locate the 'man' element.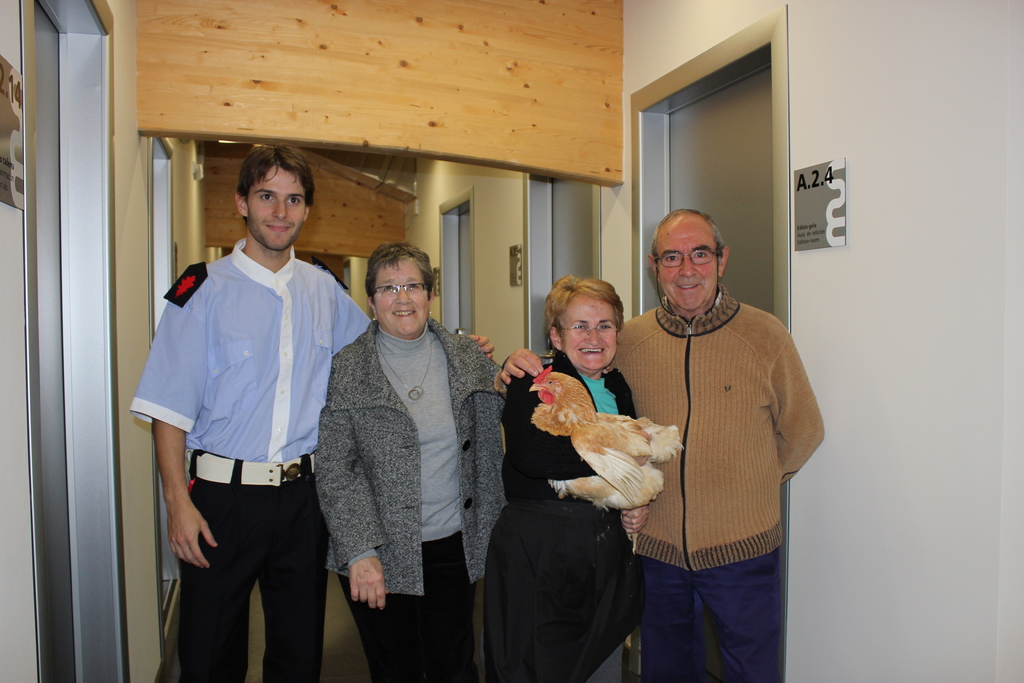
Element bbox: crop(127, 144, 497, 682).
